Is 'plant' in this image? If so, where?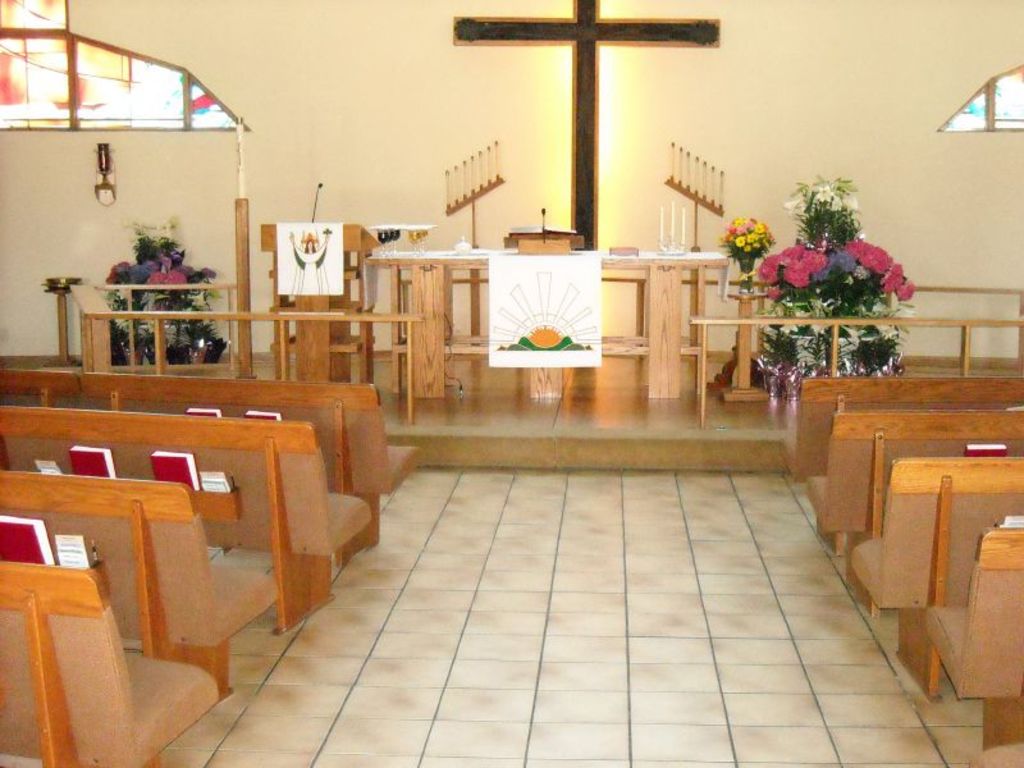
Yes, at rect(756, 177, 913, 372).
